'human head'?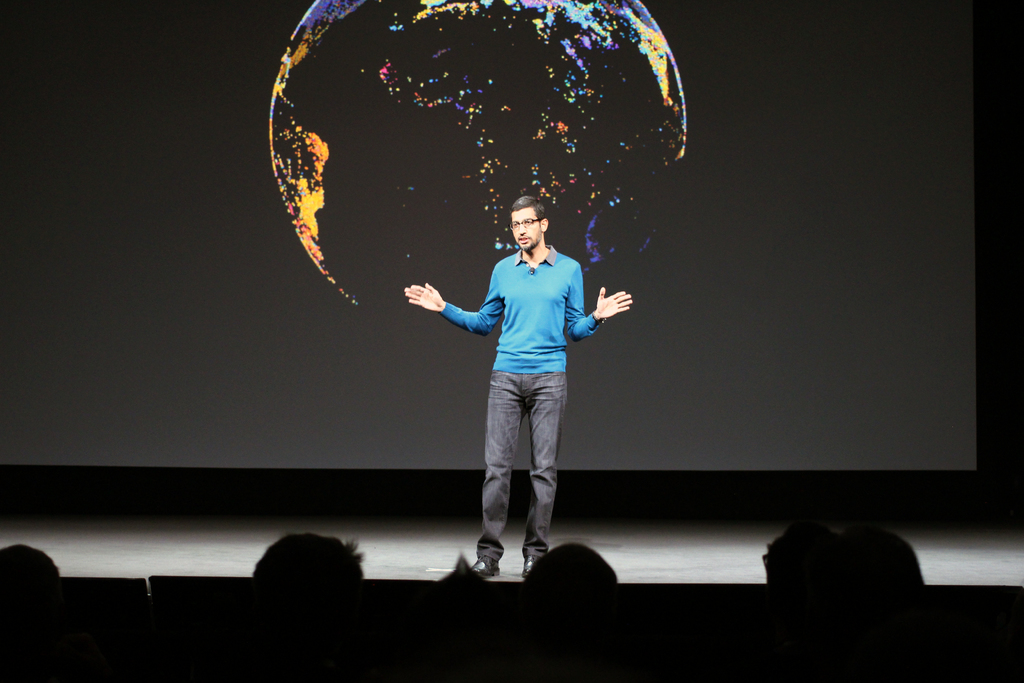
select_region(758, 526, 830, 641)
